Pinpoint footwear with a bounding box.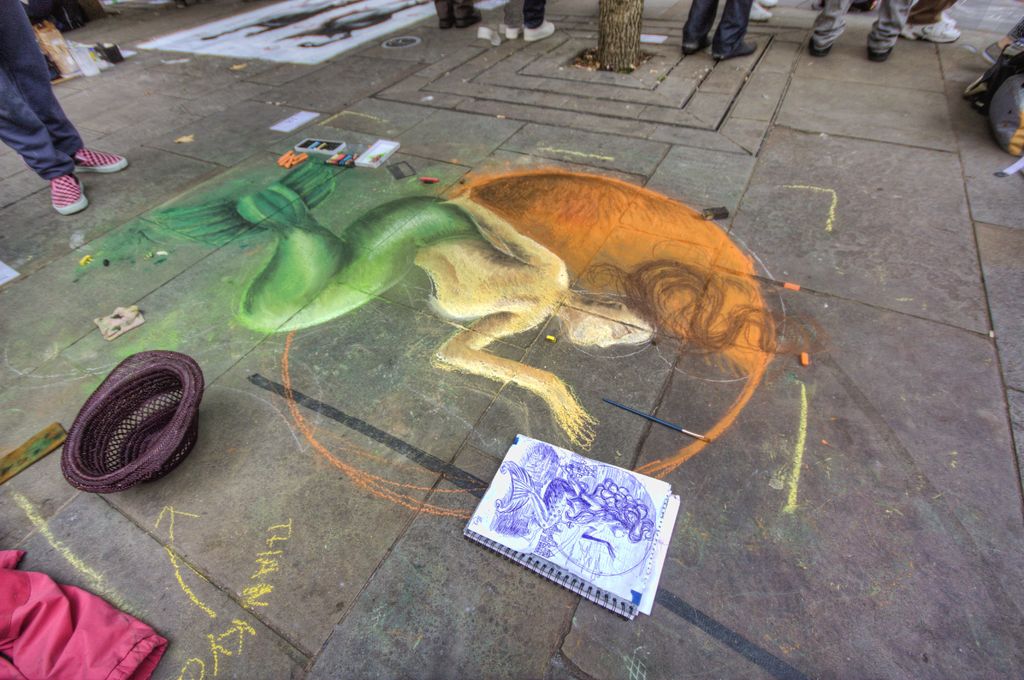
<bbox>744, 4, 776, 25</bbox>.
